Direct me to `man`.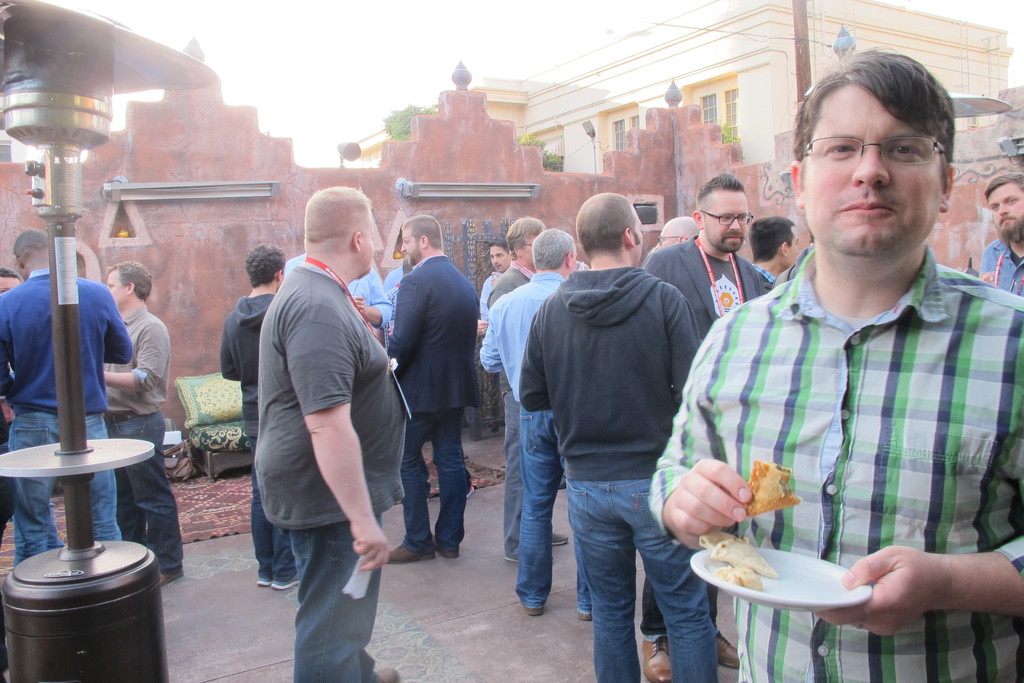
Direction: detection(342, 262, 390, 336).
